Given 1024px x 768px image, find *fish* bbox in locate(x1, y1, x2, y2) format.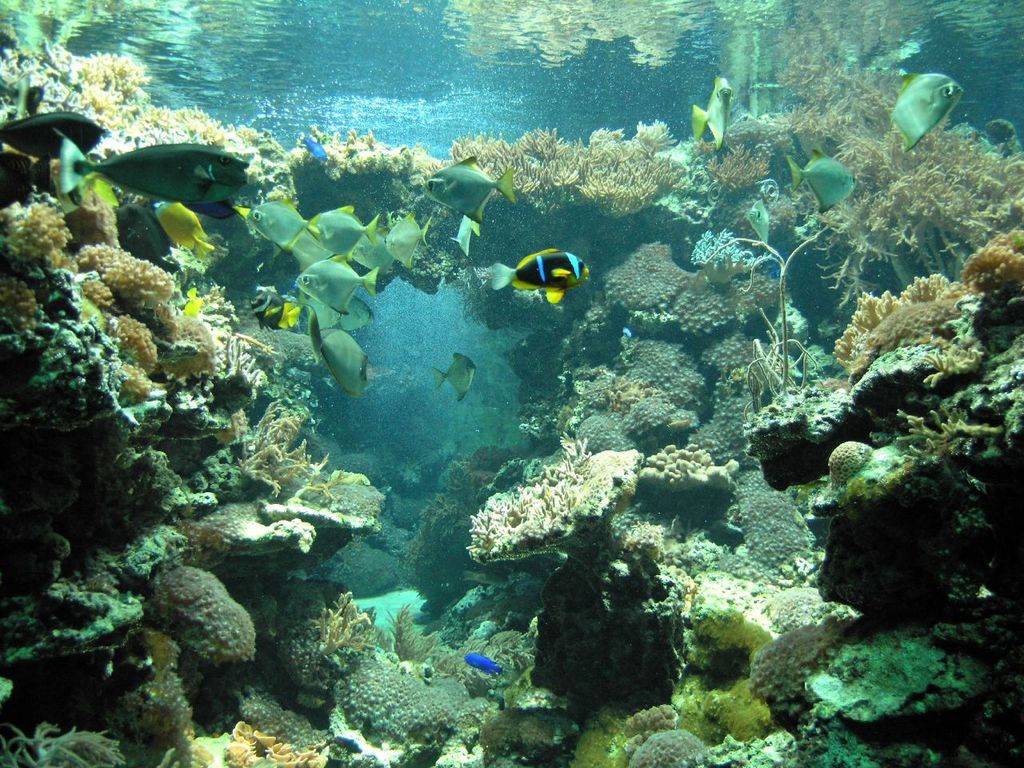
locate(785, 147, 859, 210).
